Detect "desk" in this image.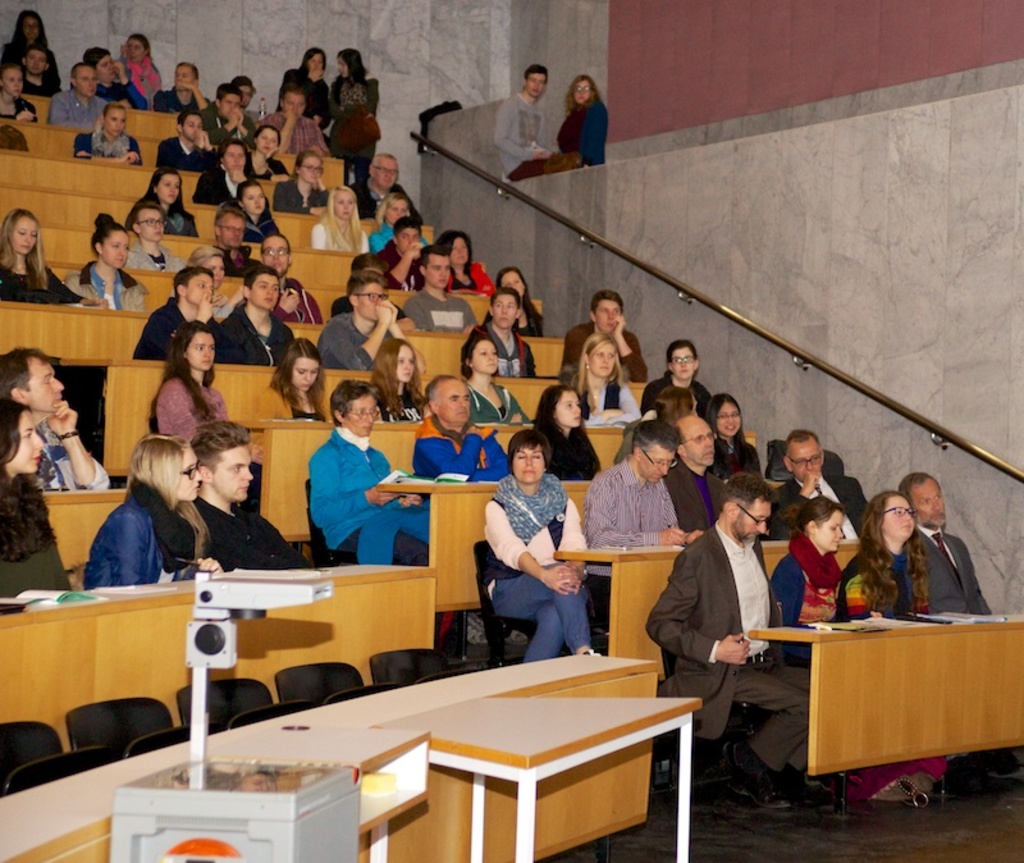
Detection: box=[0, 643, 663, 862].
